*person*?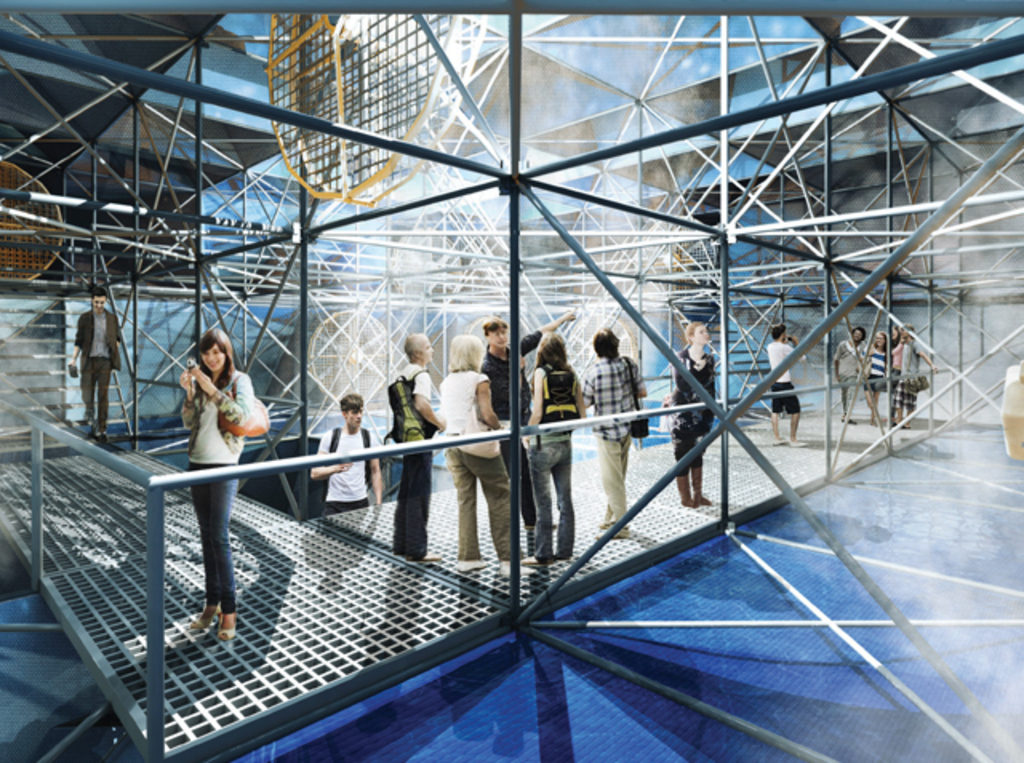
830 323 869 424
